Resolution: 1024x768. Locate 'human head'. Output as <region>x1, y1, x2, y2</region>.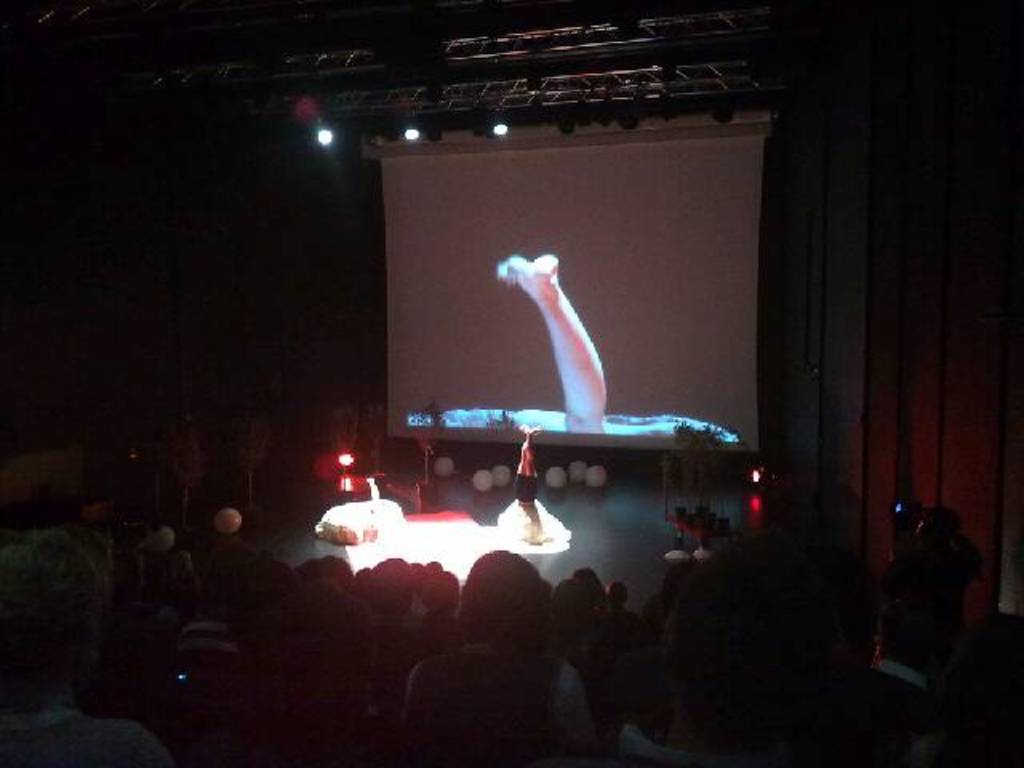
<region>912, 509, 965, 546</region>.
